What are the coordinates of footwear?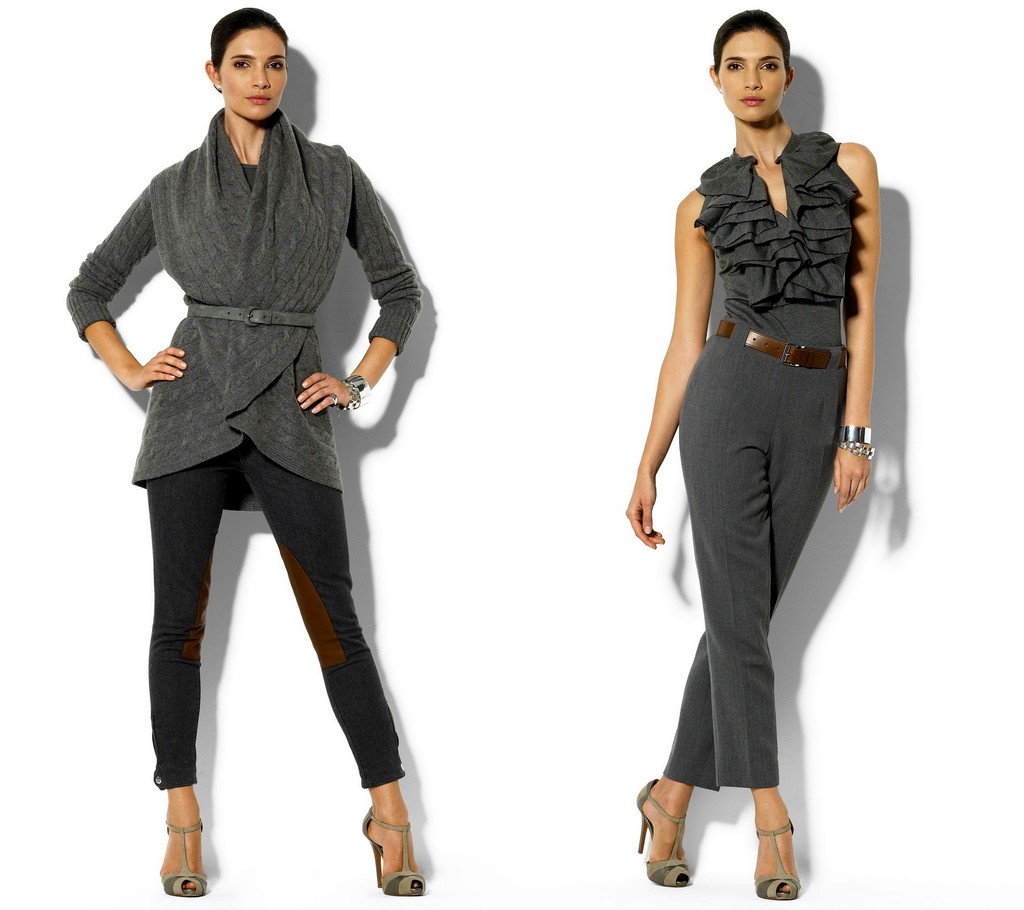
166, 808, 209, 895.
